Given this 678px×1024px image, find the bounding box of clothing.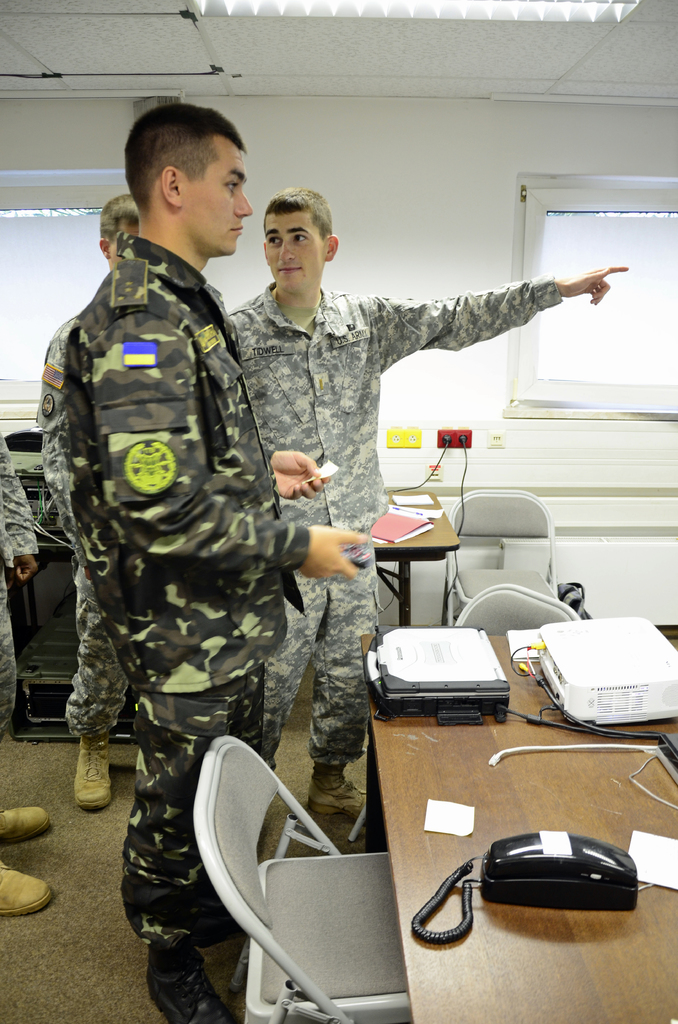
x1=35, y1=321, x2=154, y2=719.
